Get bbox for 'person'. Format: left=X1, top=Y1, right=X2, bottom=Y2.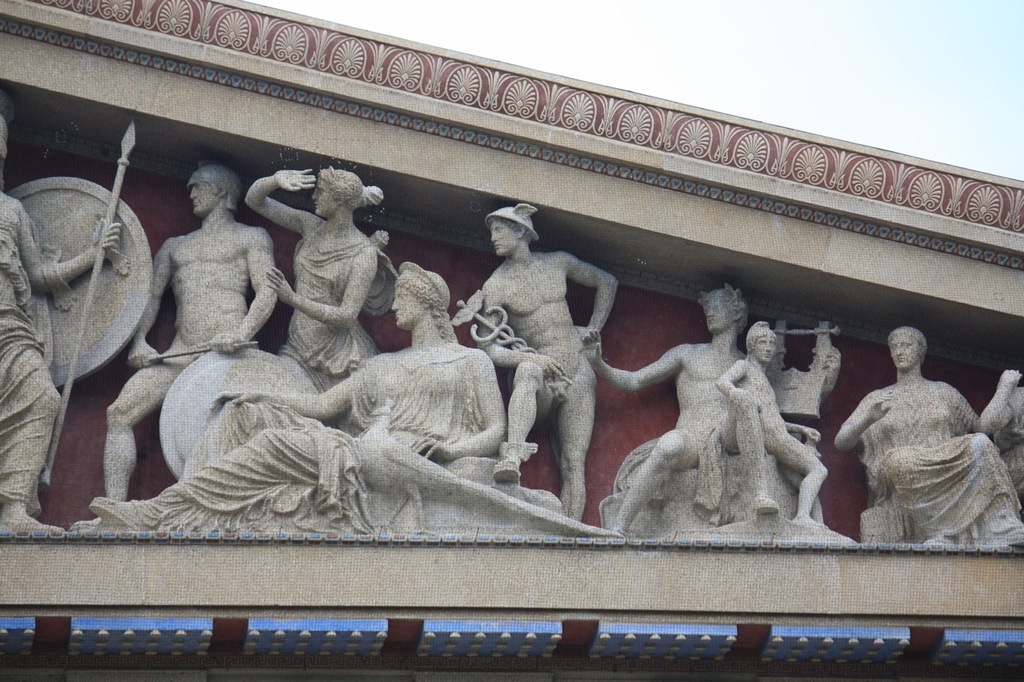
left=714, top=321, right=827, bottom=526.
